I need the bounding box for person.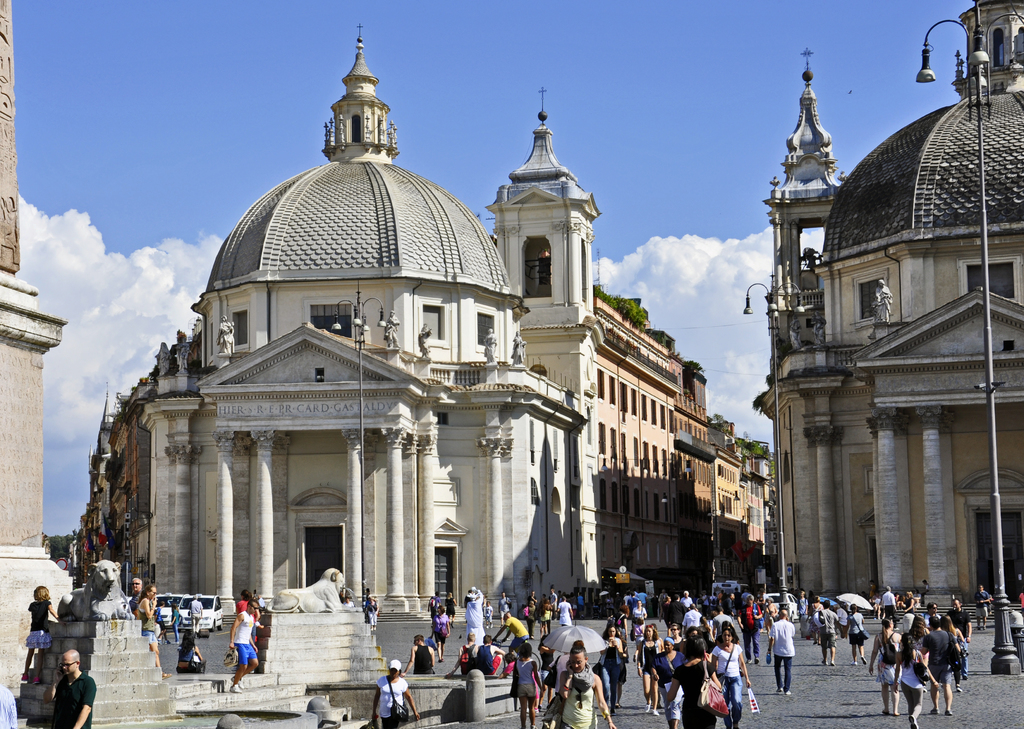
Here it is: {"x1": 548, "y1": 641, "x2": 624, "y2": 728}.
